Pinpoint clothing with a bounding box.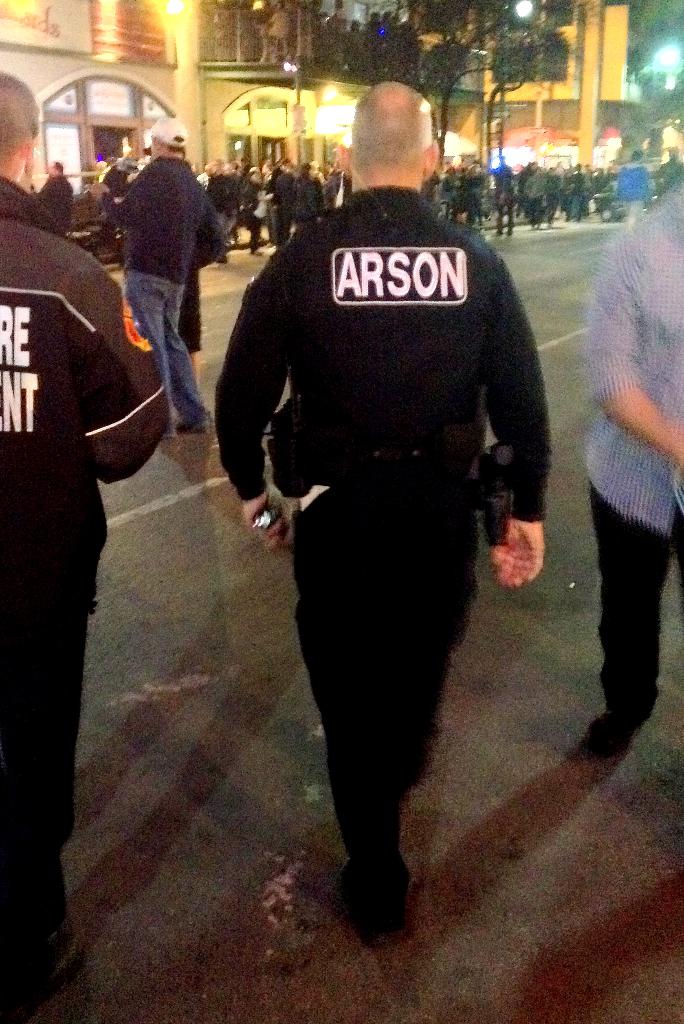
[x1=227, y1=141, x2=554, y2=867].
